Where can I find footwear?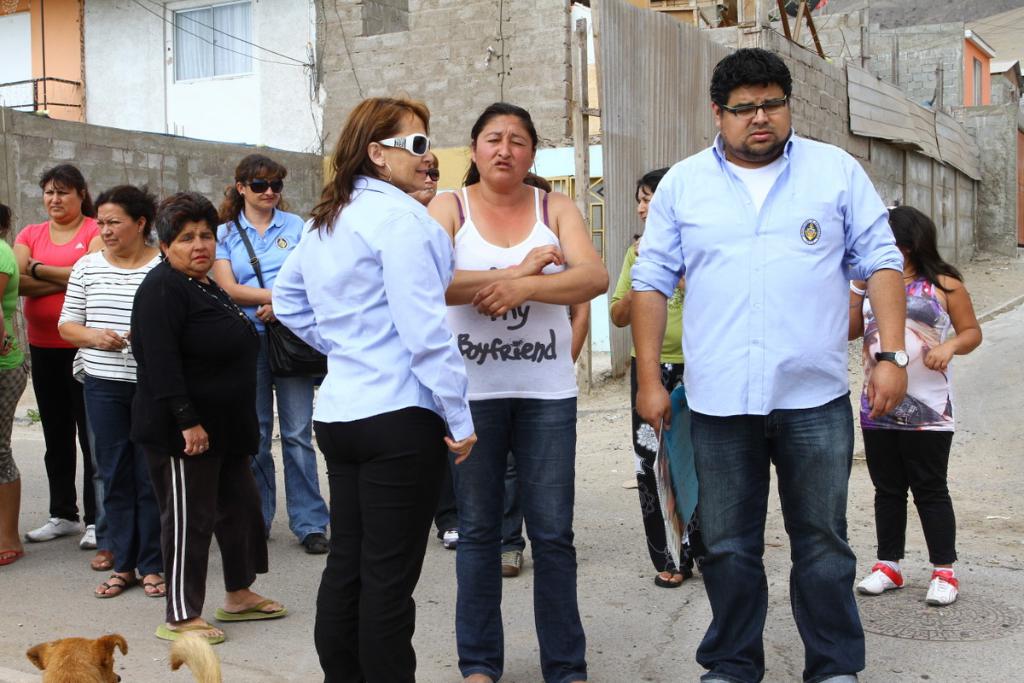
You can find it at rect(0, 549, 27, 567).
